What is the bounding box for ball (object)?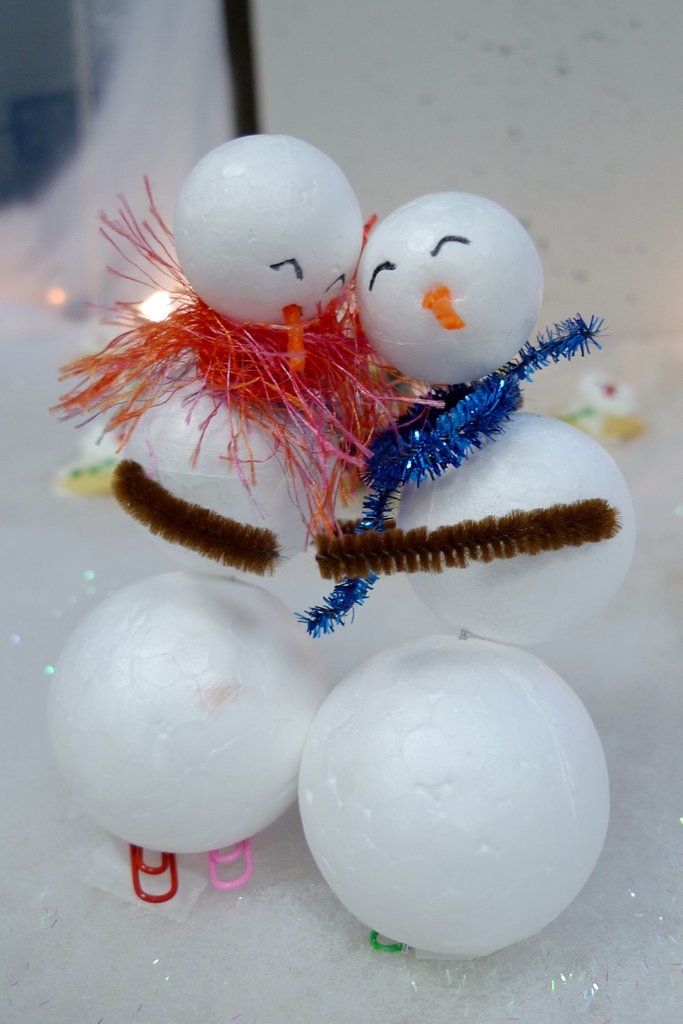
(x1=355, y1=194, x2=546, y2=388).
